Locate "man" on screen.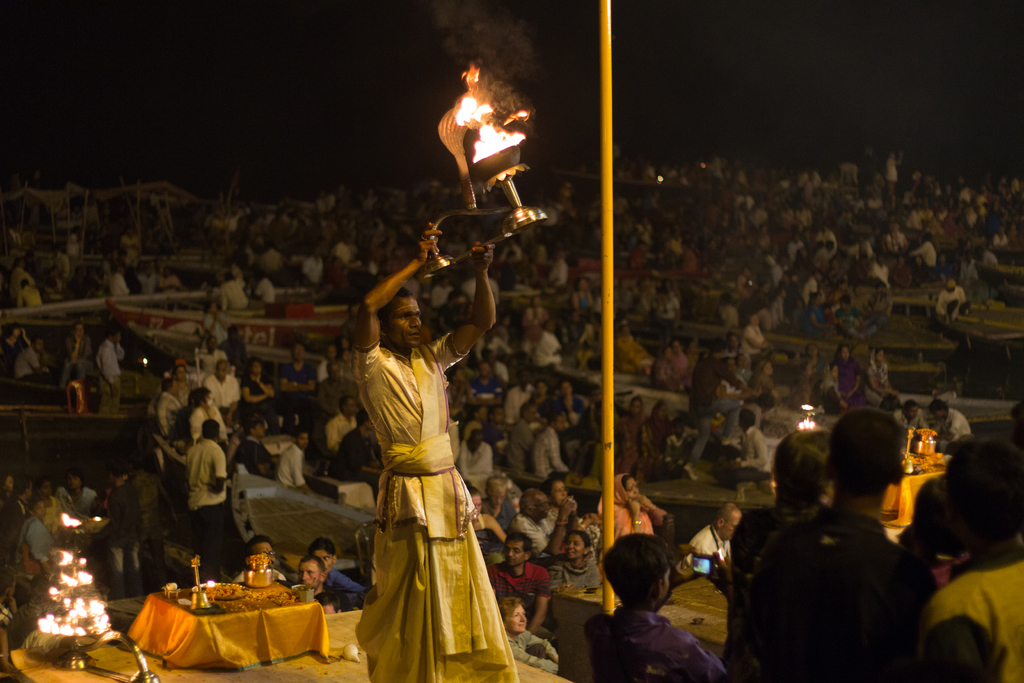
On screen at Rect(582, 520, 732, 682).
